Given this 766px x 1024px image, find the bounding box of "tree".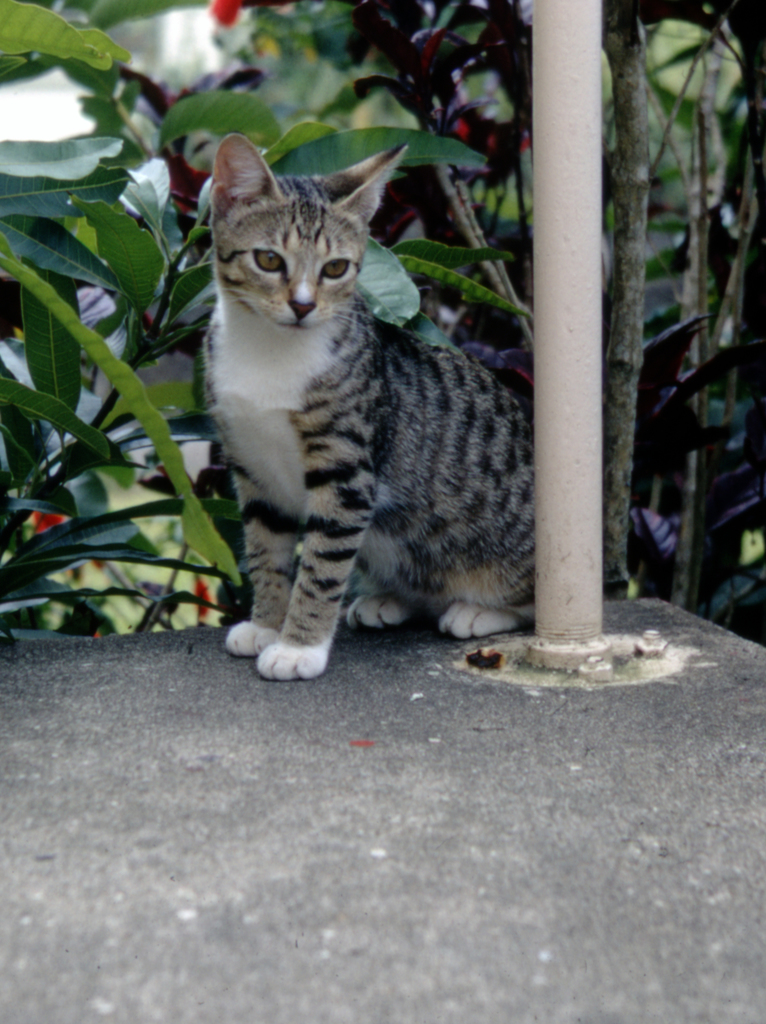
box(376, 0, 765, 643).
